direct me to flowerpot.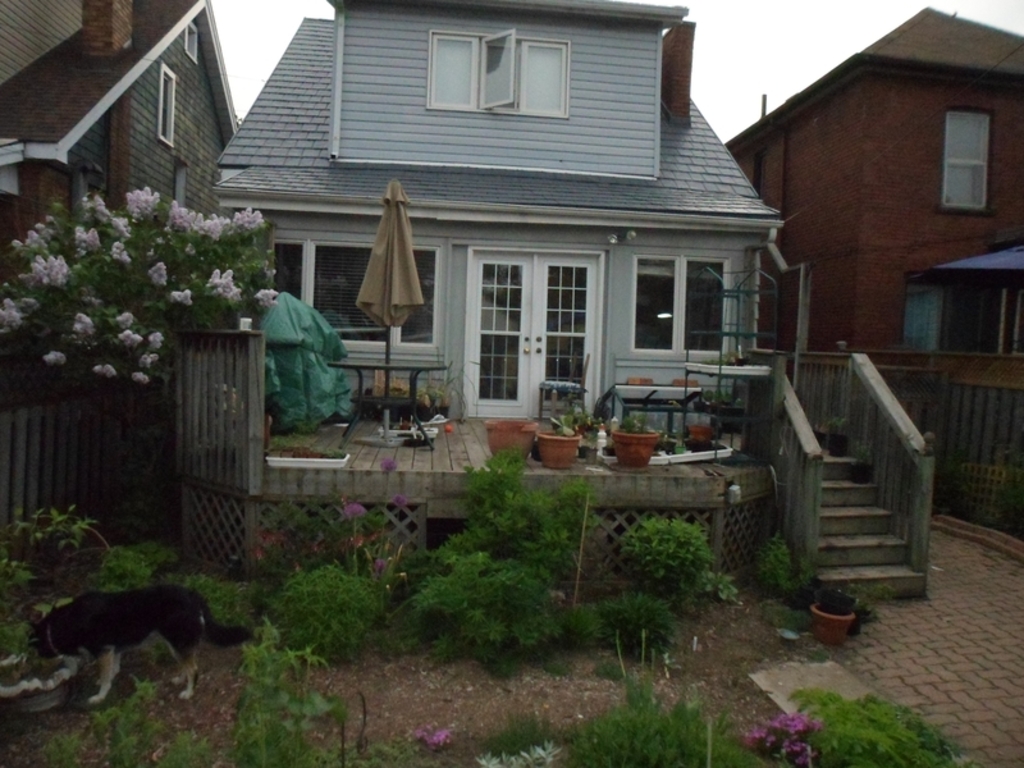
Direction: 808, 602, 856, 648.
